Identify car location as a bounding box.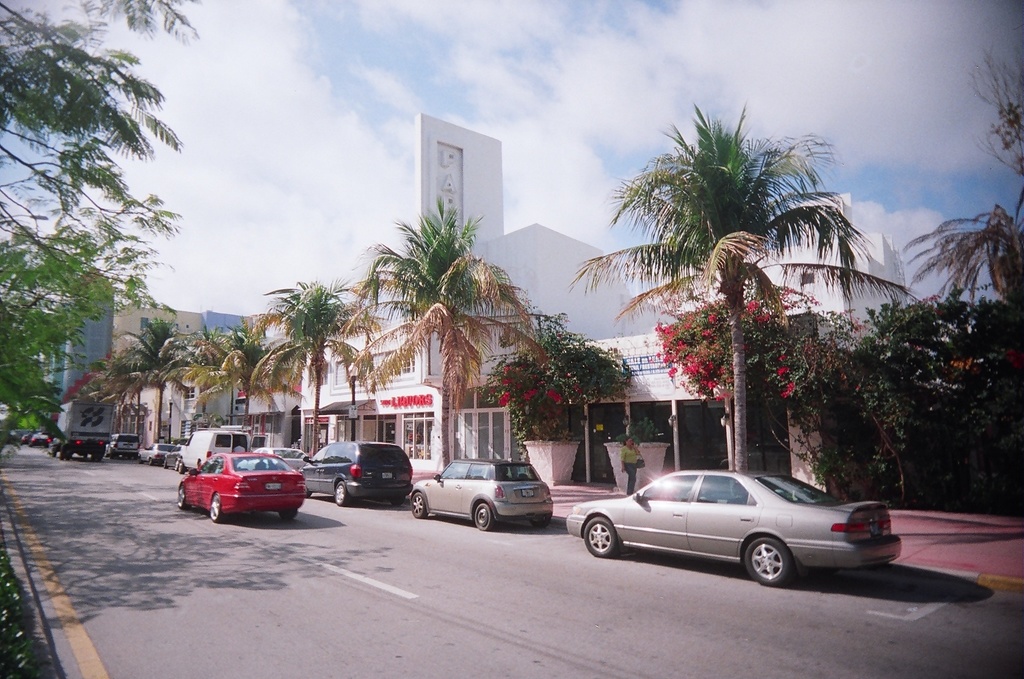
pyautogui.locateOnScreen(408, 459, 552, 532).
